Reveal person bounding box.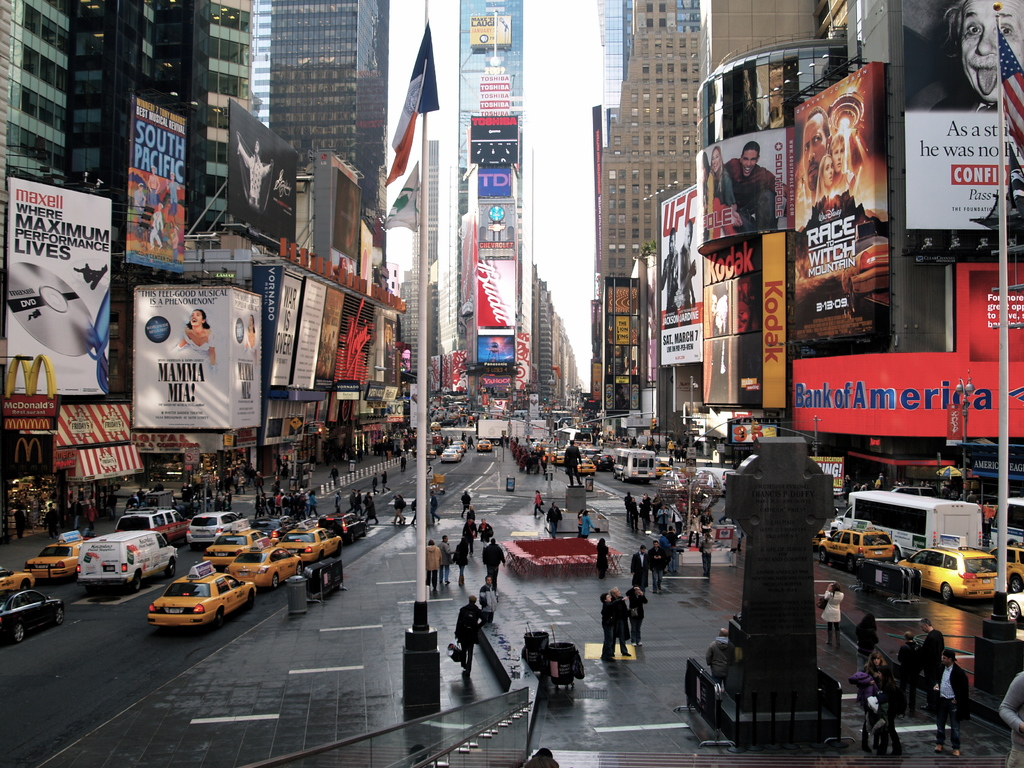
Revealed: [125, 488, 137, 515].
